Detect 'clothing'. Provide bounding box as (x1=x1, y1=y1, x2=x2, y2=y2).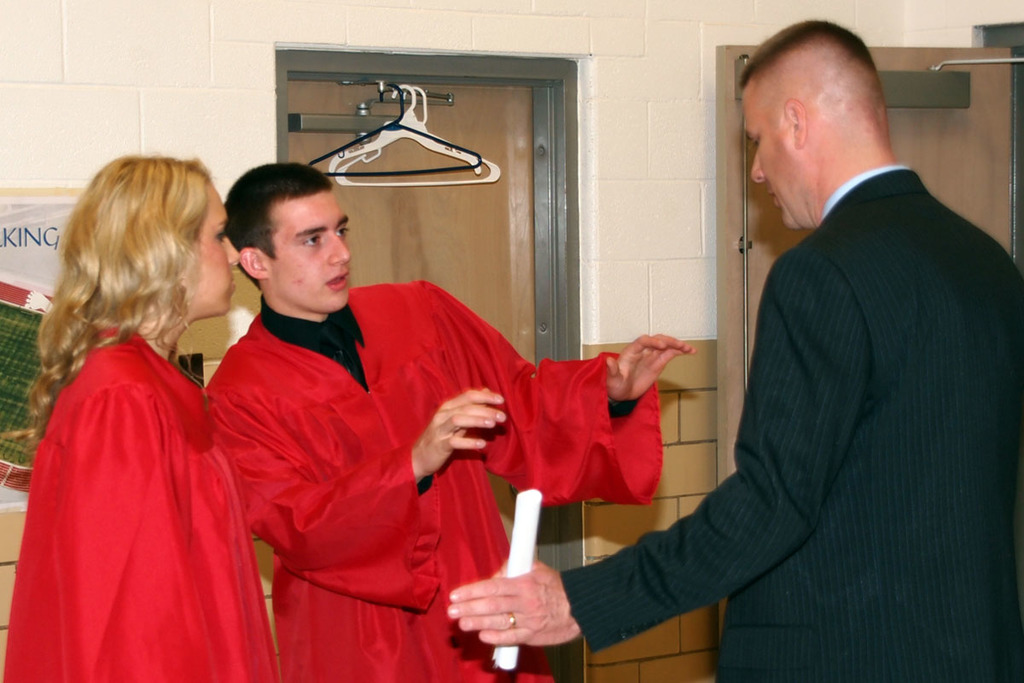
(x1=203, y1=277, x2=662, y2=682).
